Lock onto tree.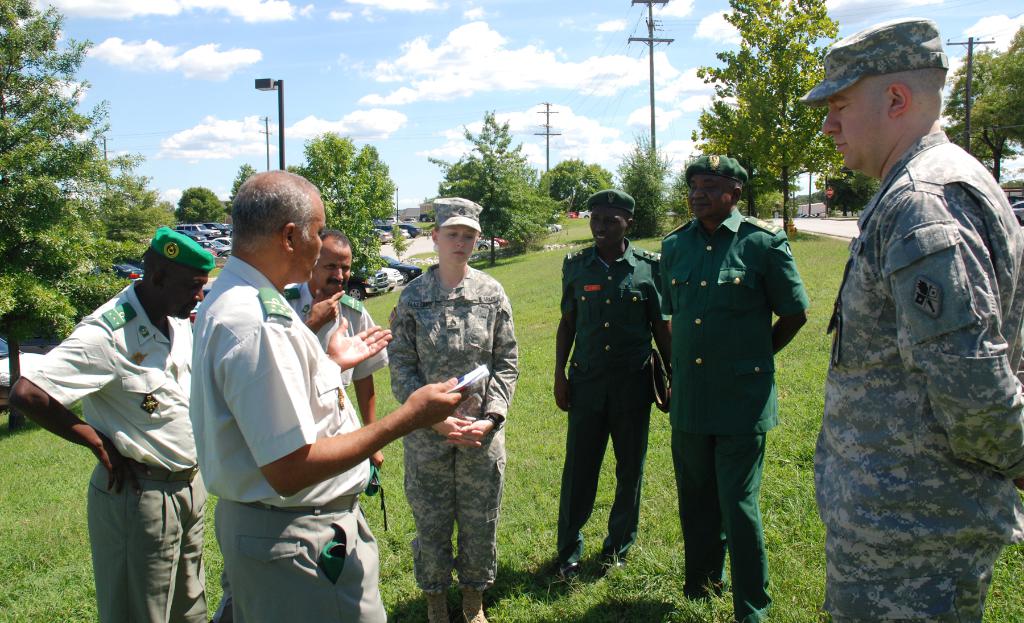
Locked: <box>177,188,229,222</box>.
